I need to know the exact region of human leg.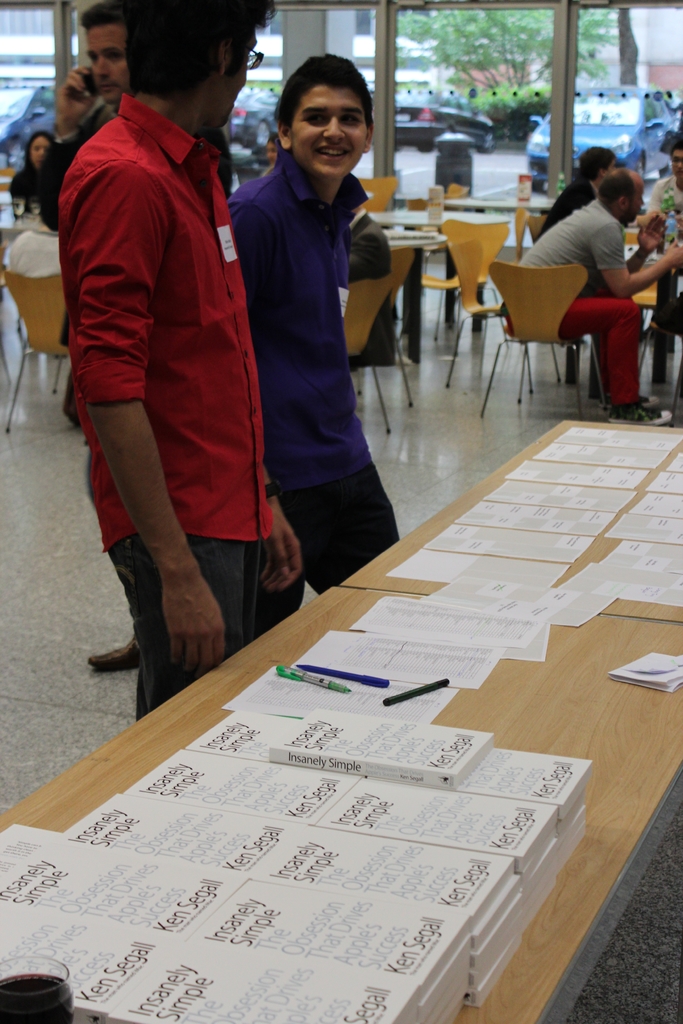
Region: [x1=558, y1=290, x2=668, y2=423].
